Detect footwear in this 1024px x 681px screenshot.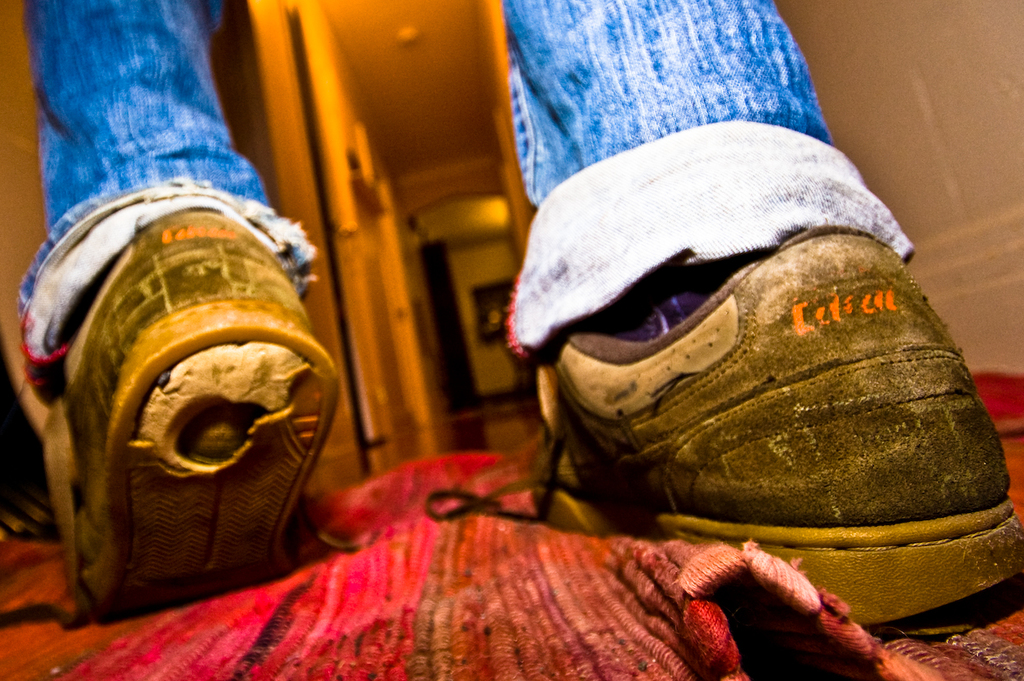
Detection: [left=366, top=133, right=977, bottom=609].
